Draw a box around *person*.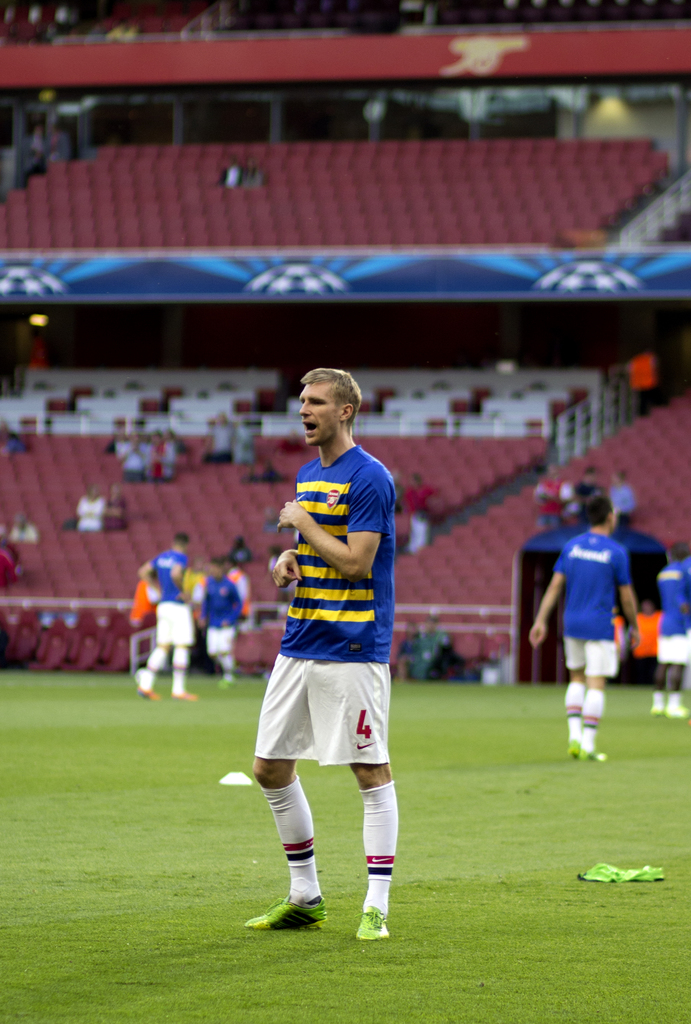
BBox(202, 420, 236, 464).
